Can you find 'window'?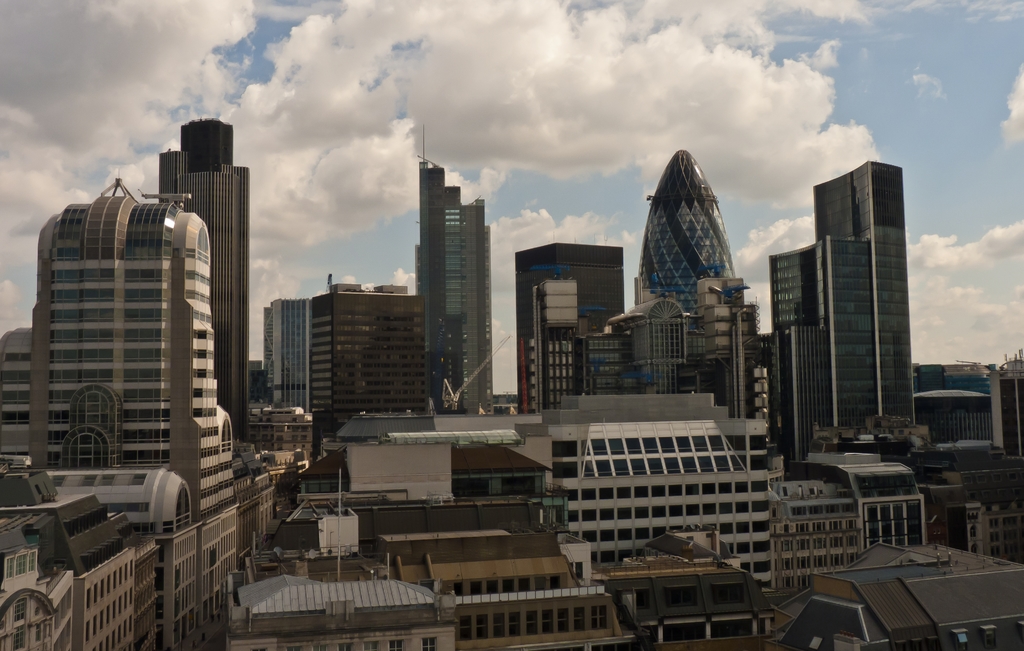
Yes, bounding box: (left=251, top=647, right=266, bottom=650).
